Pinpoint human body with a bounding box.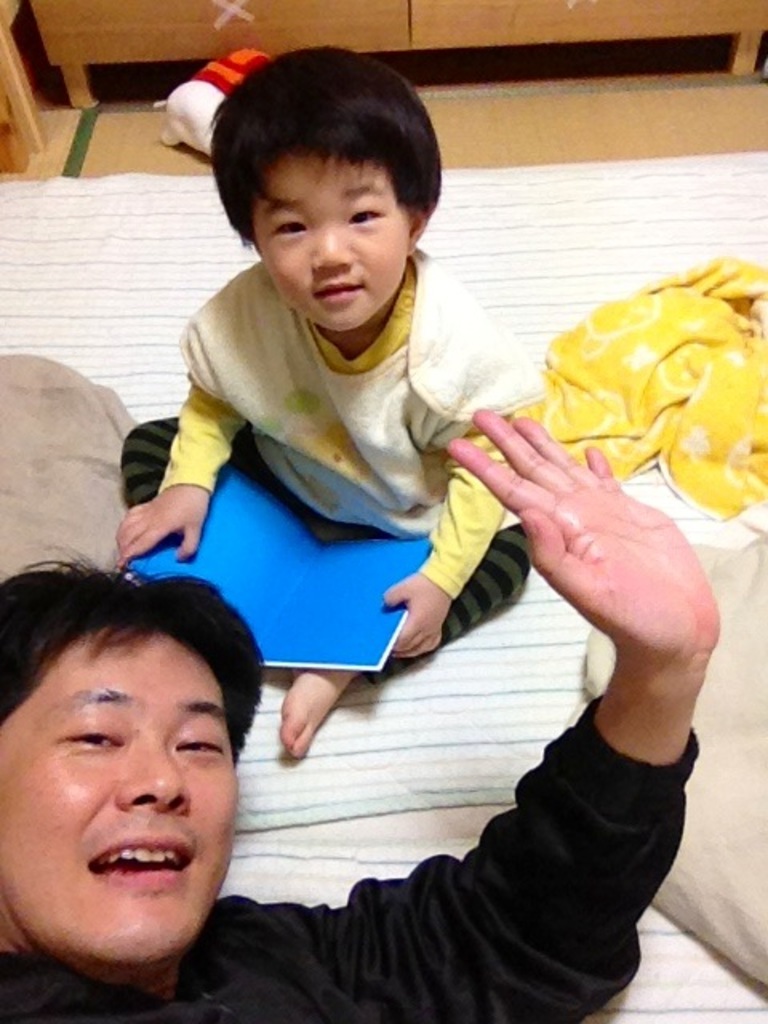
<box>112,42,546,763</box>.
